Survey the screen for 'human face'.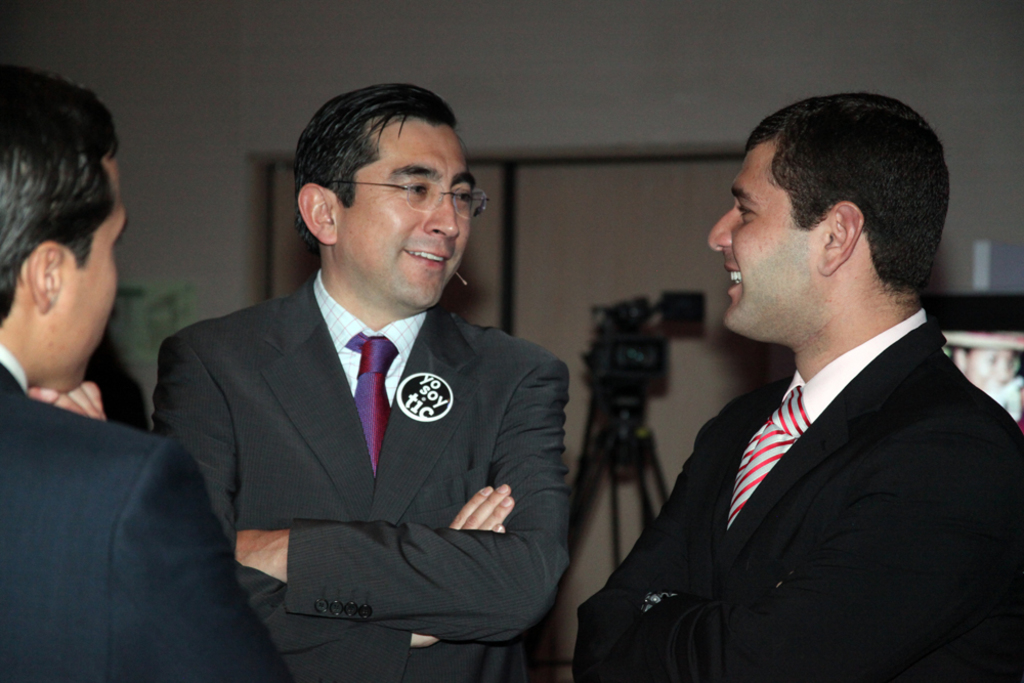
Survey found: 61, 152, 123, 387.
